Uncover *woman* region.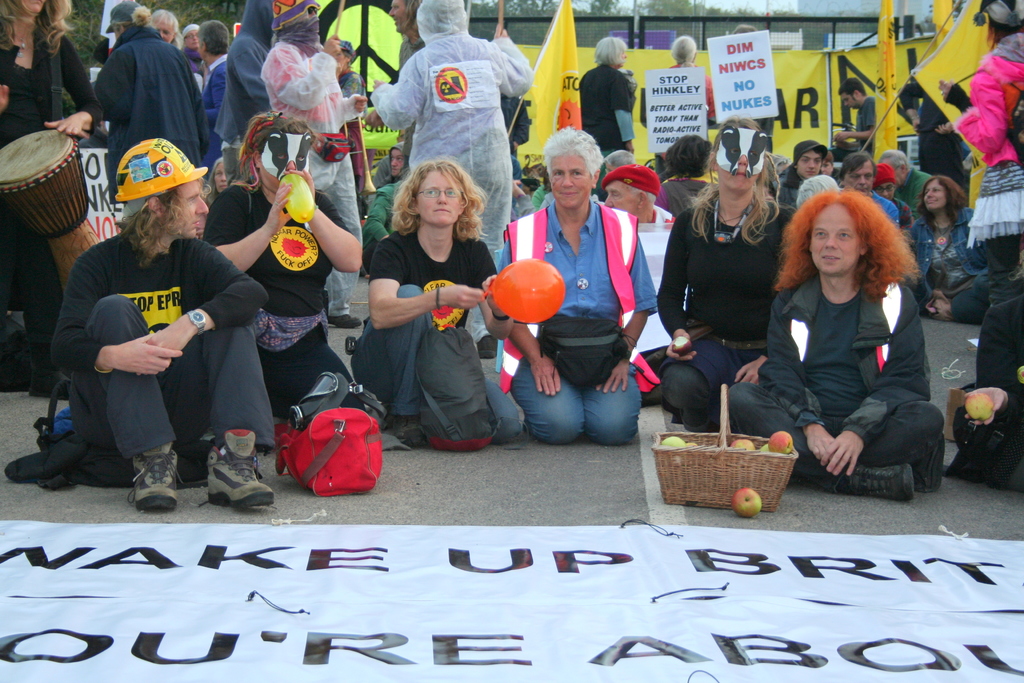
Uncovered: 902,173,993,316.
